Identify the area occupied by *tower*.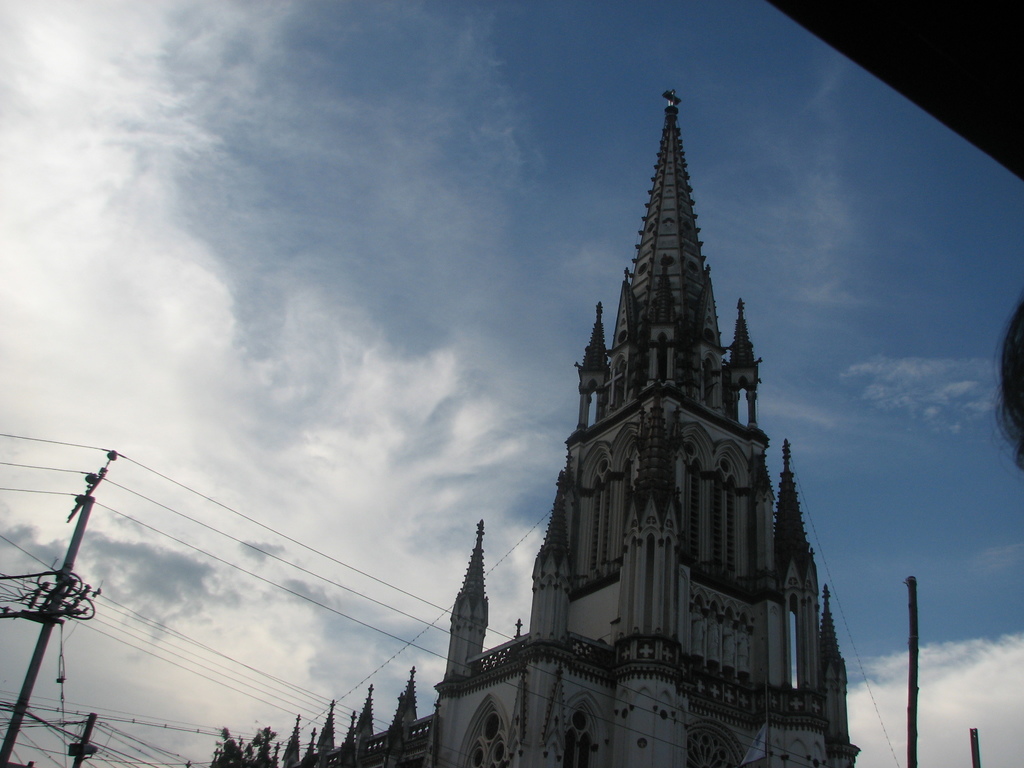
Area: detection(348, 689, 375, 764).
